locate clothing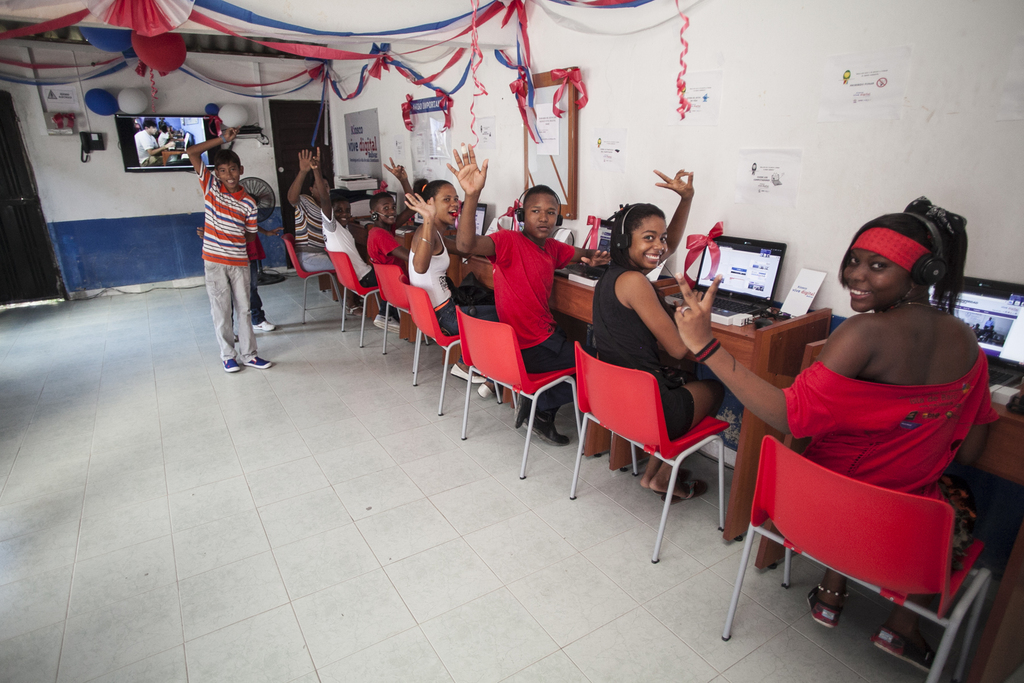
bbox=[321, 208, 370, 286]
